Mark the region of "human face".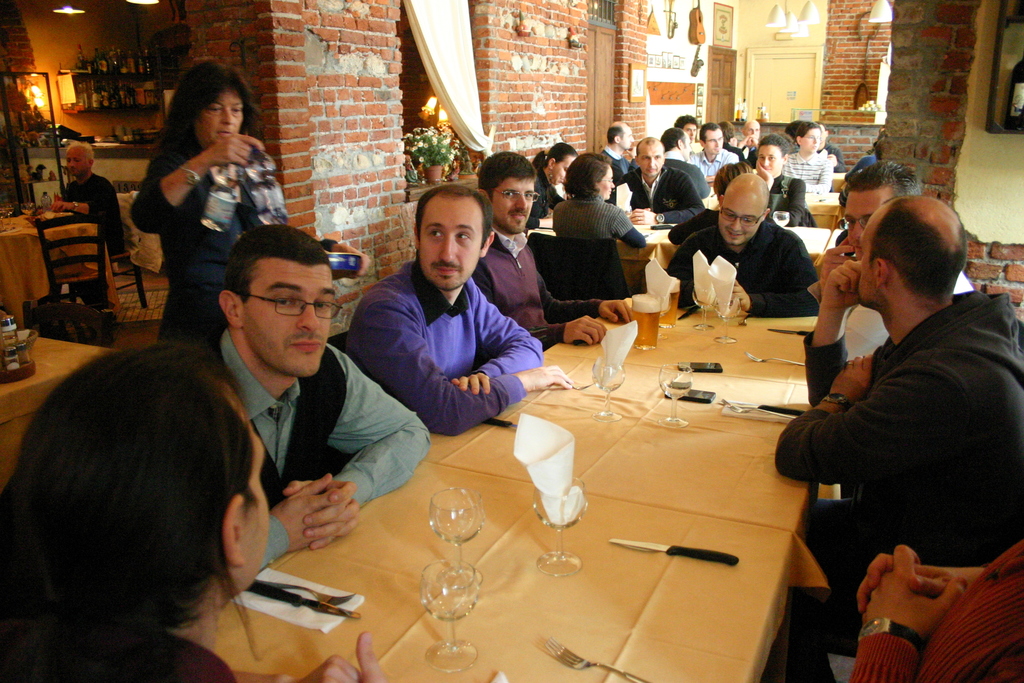
Region: box(756, 143, 784, 177).
